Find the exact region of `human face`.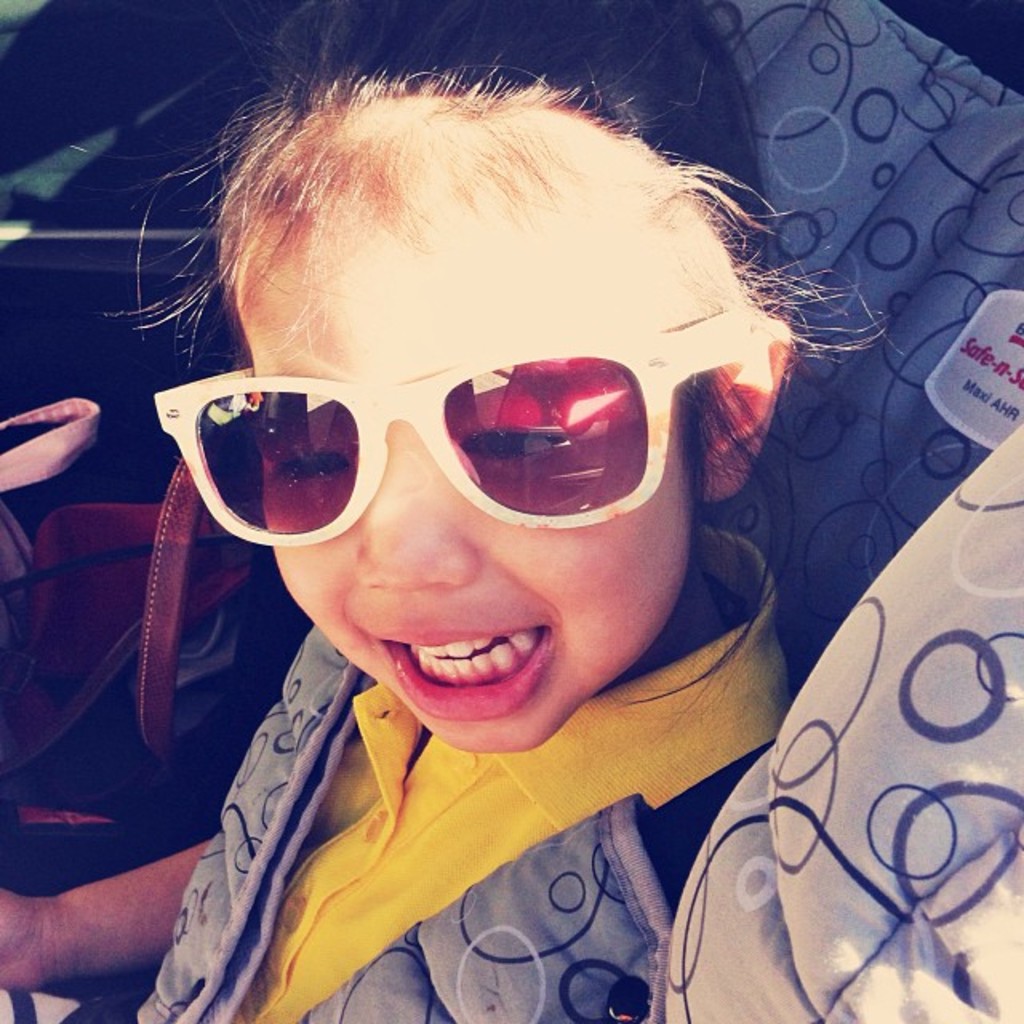
Exact region: (240, 216, 691, 757).
